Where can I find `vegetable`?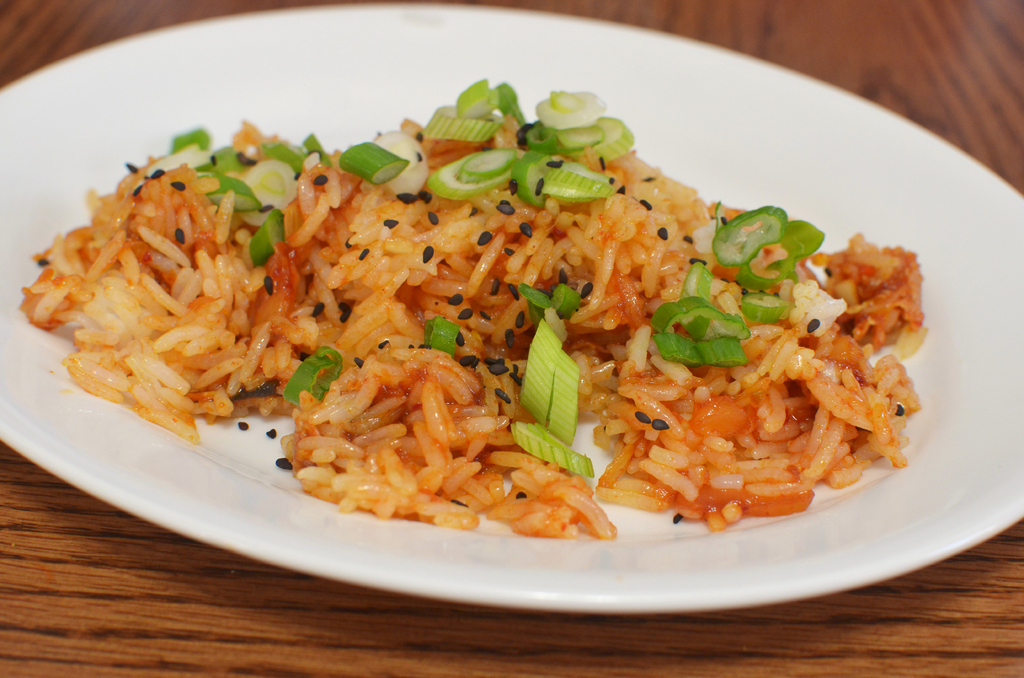
You can find it at {"x1": 518, "y1": 283, "x2": 555, "y2": 311}.
